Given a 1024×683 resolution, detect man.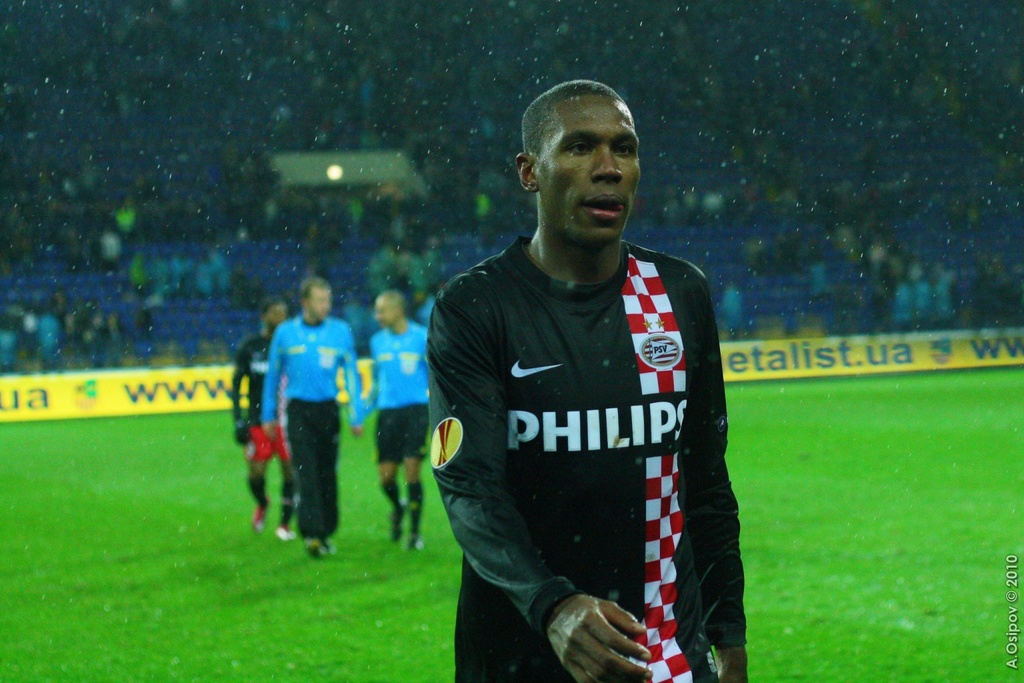
bbox(233, 293, 303, 541).
